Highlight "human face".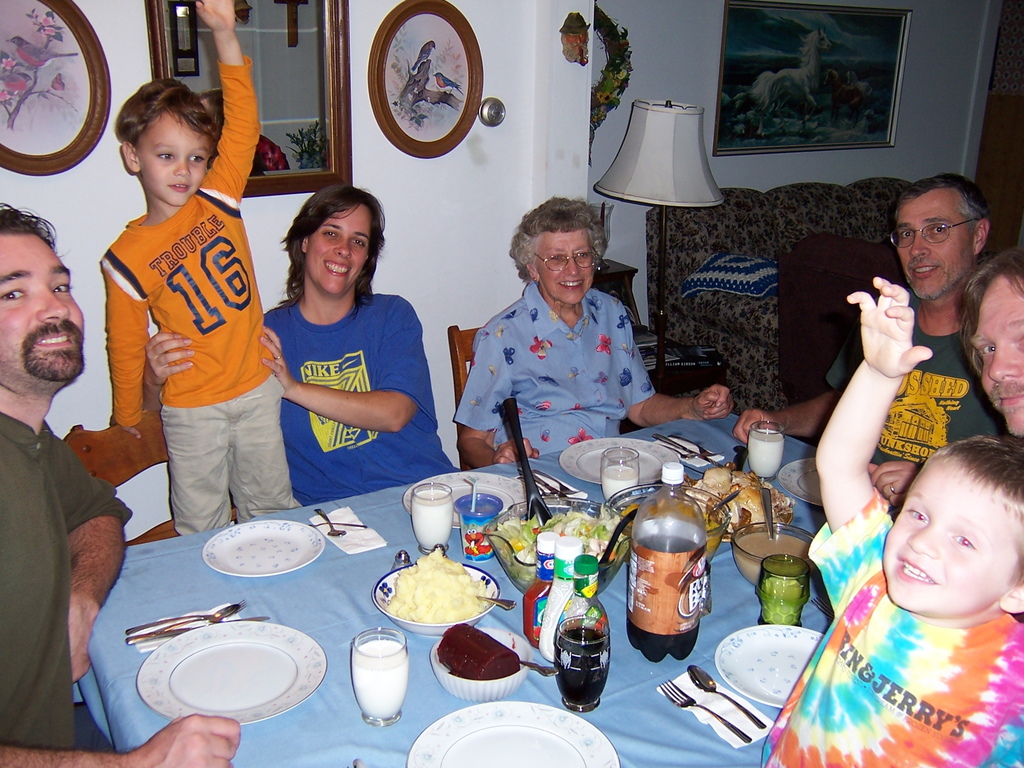
Highlighted region: [left=0, top=233, right=83, bottom=383].
